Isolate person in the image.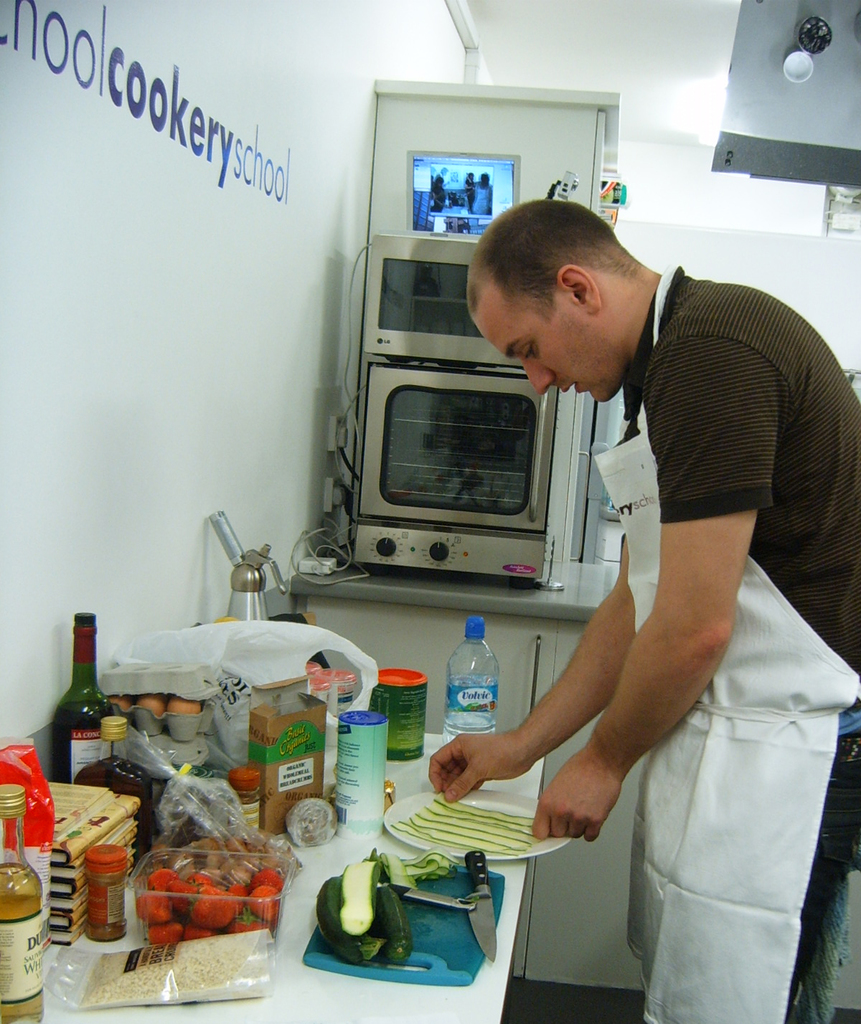
Isolated region: l=431, t=199, r=860, b=1023.
